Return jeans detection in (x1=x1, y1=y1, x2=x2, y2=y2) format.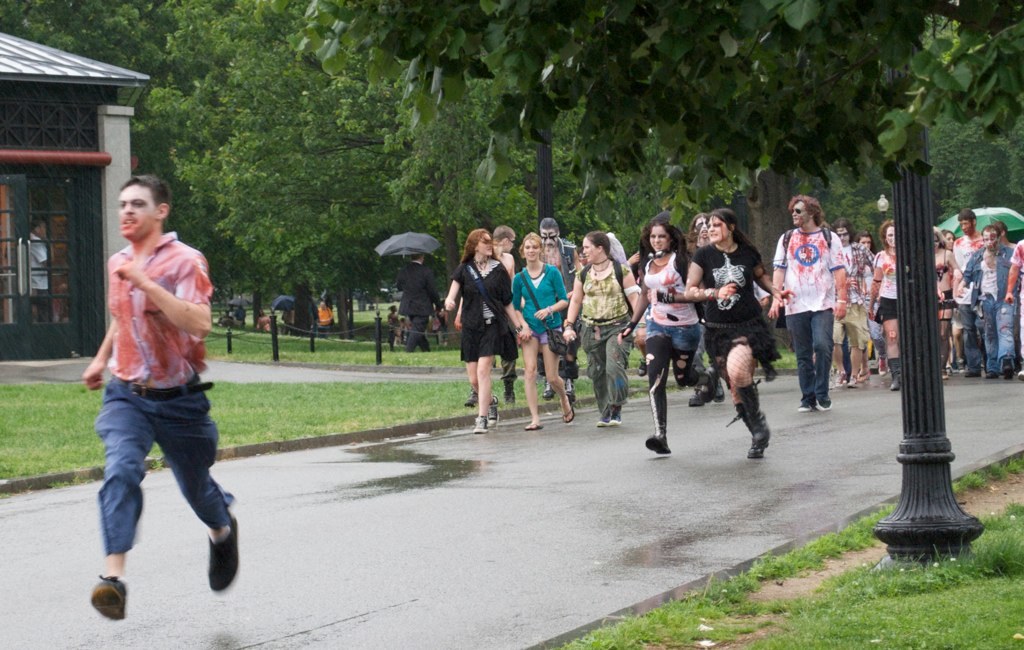
(x1=864, y1=298, x2=889, y2=360).
